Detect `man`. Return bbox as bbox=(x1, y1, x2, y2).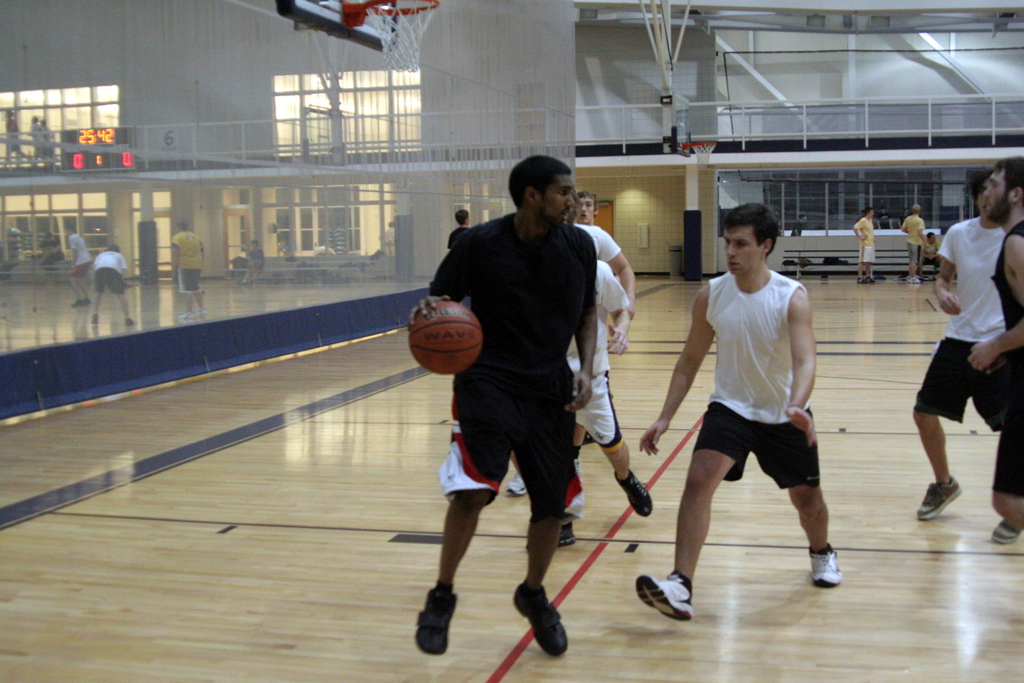
bbox=(662, 205, 853, 618).
